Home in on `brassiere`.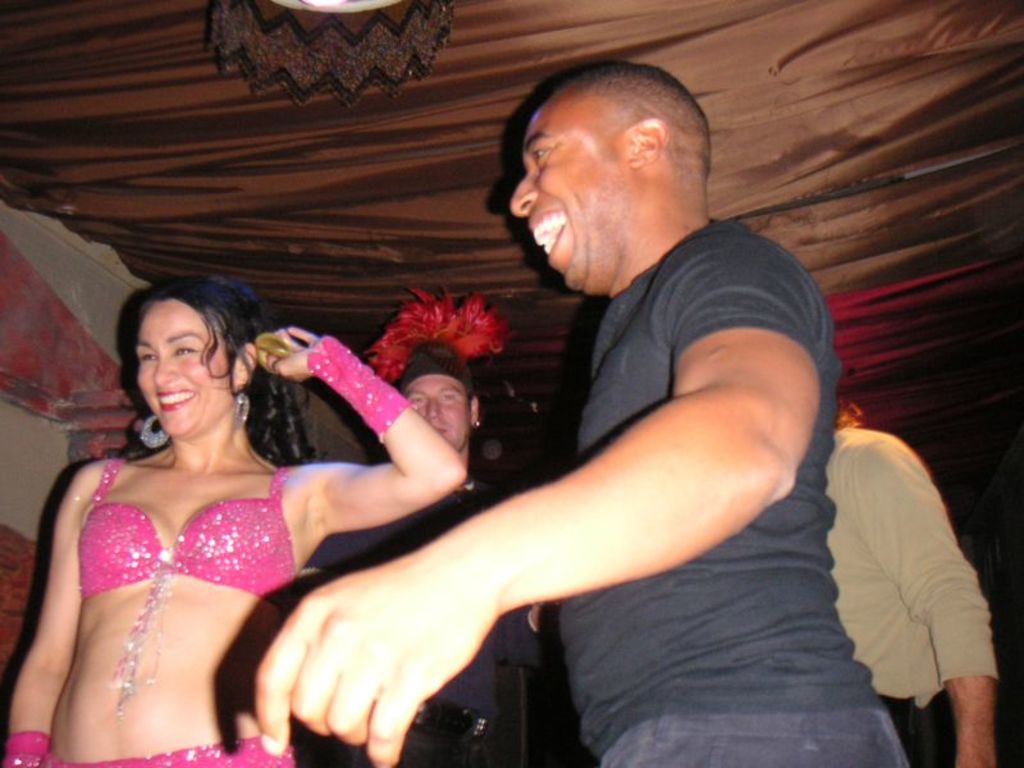
Homed in at bbox(74, 430, 284, 652).
